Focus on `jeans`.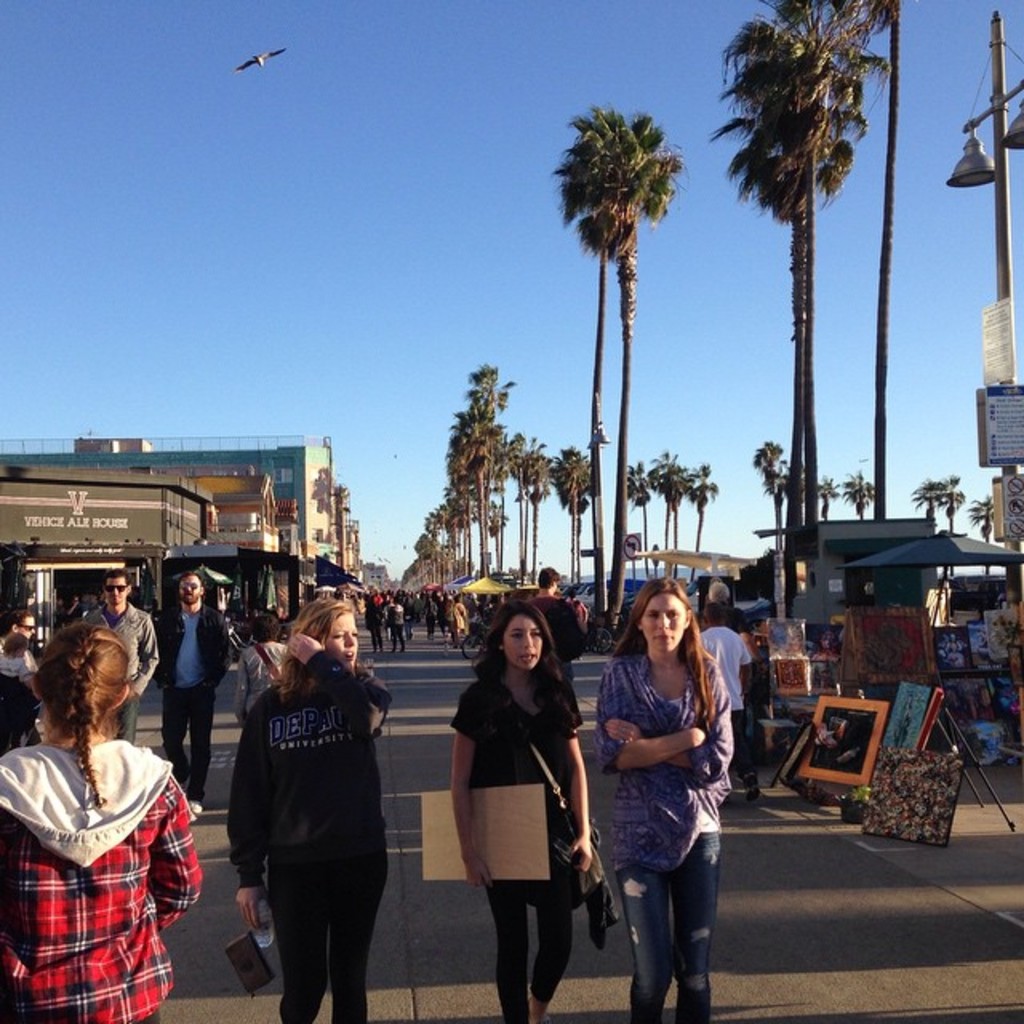
Focused at box(616, 829, 736, 1018).
